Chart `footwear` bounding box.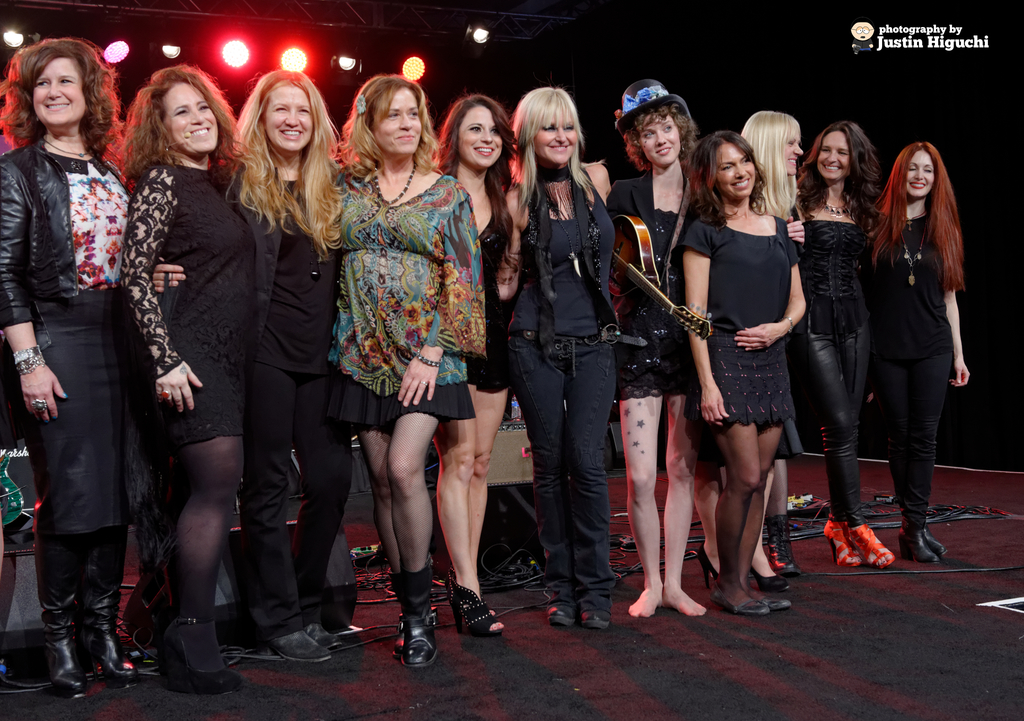
Charted: 150 618 245 696.
